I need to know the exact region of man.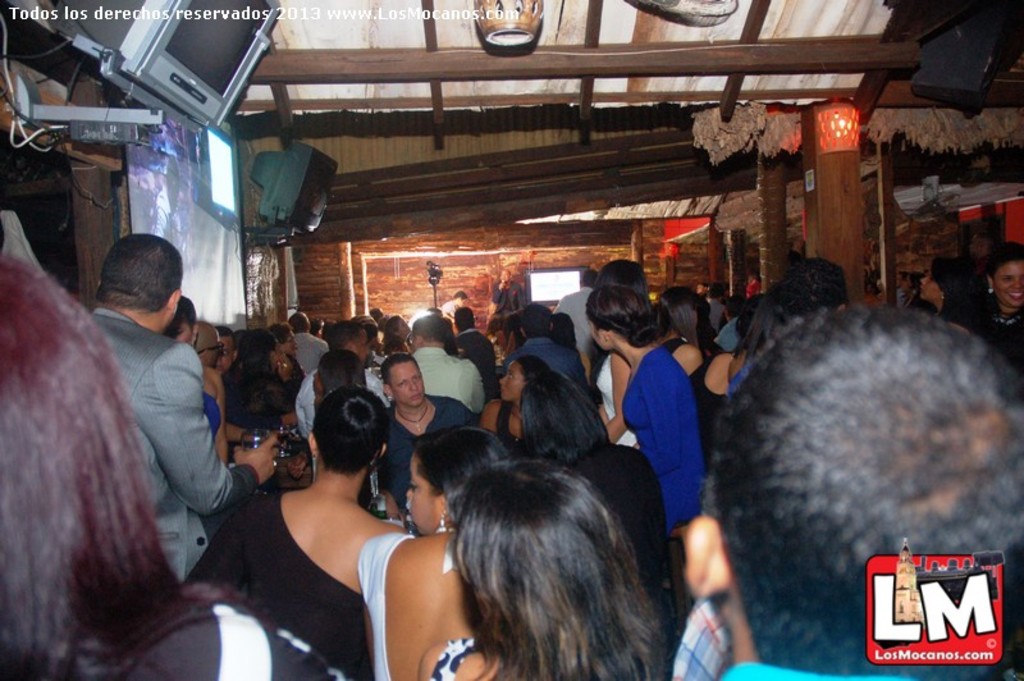
Region: (left=284, top=317, right=389, bottom=401).
